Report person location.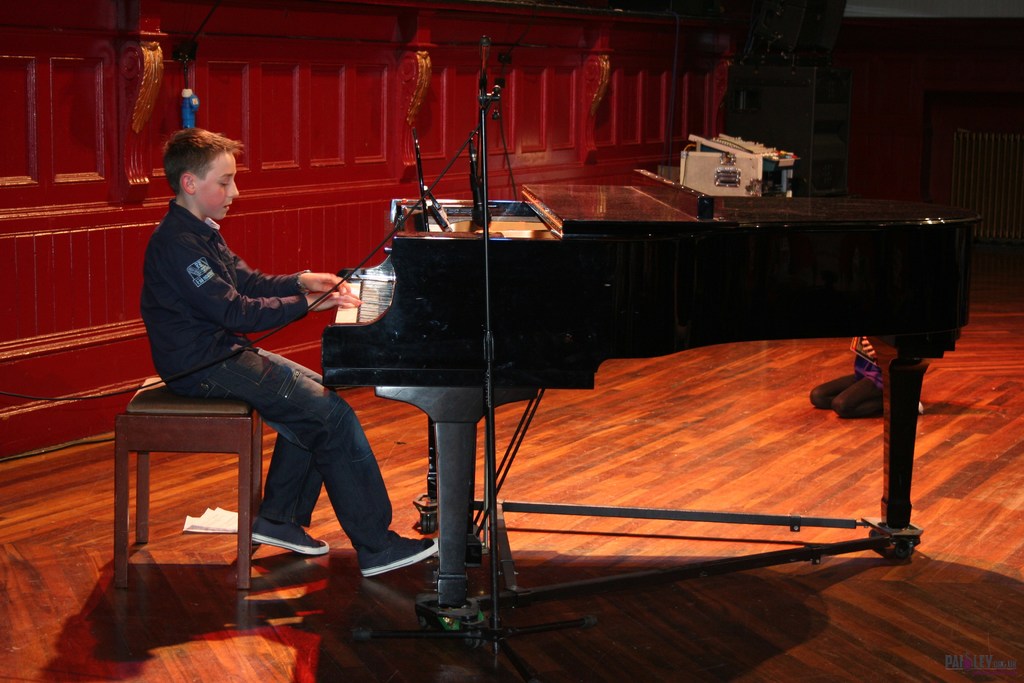
Report: region(810, 335, 927, 419).
